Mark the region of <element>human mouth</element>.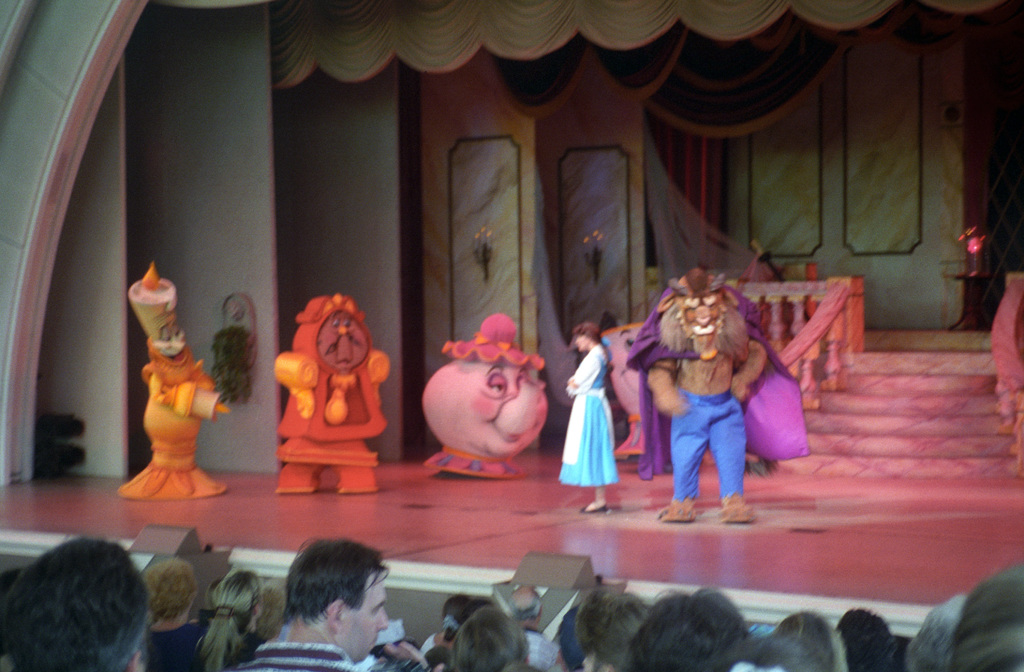
Region: bbox(578, 345, 583, 353).
